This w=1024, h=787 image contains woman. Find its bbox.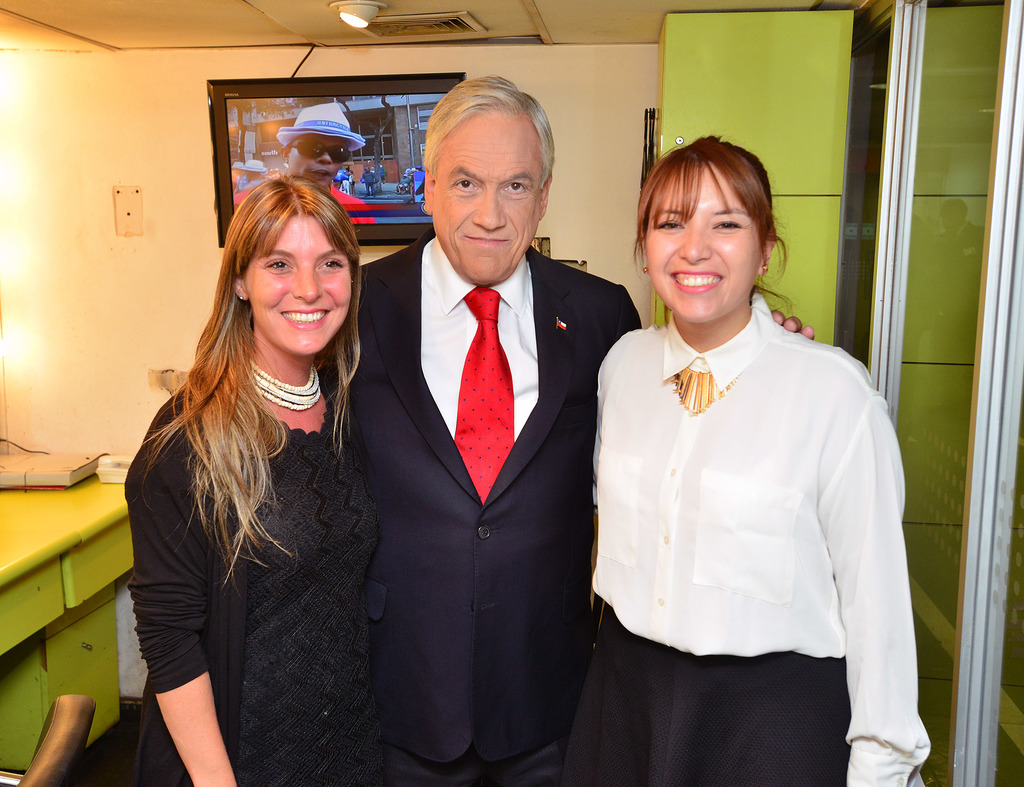
bbox=[598, 134, 929, 786].
